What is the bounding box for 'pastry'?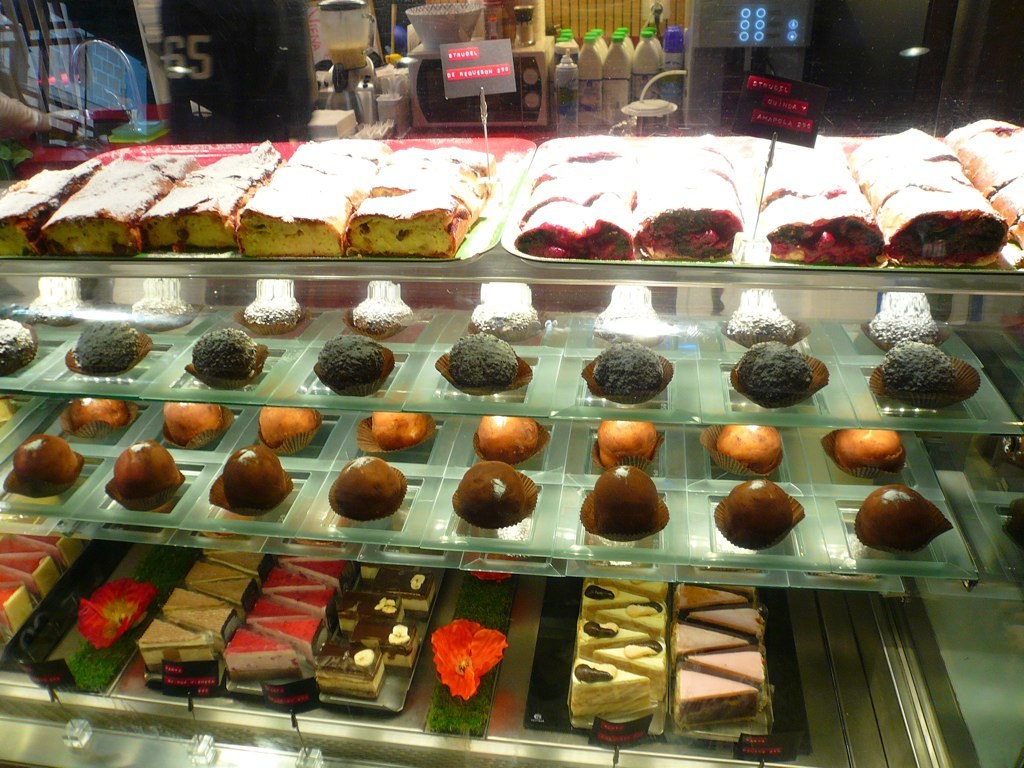
(x1=136, y1=276, x2=187, y2=316).
